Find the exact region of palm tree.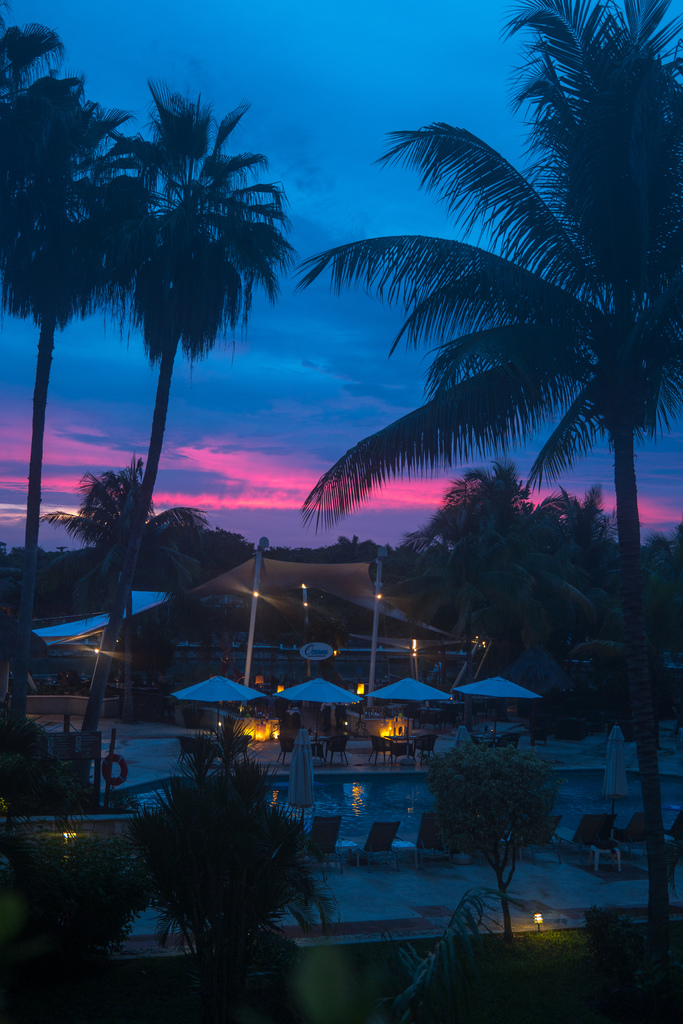
Exact region: (x1=318, y1=0, x2=682, y2=1018).
